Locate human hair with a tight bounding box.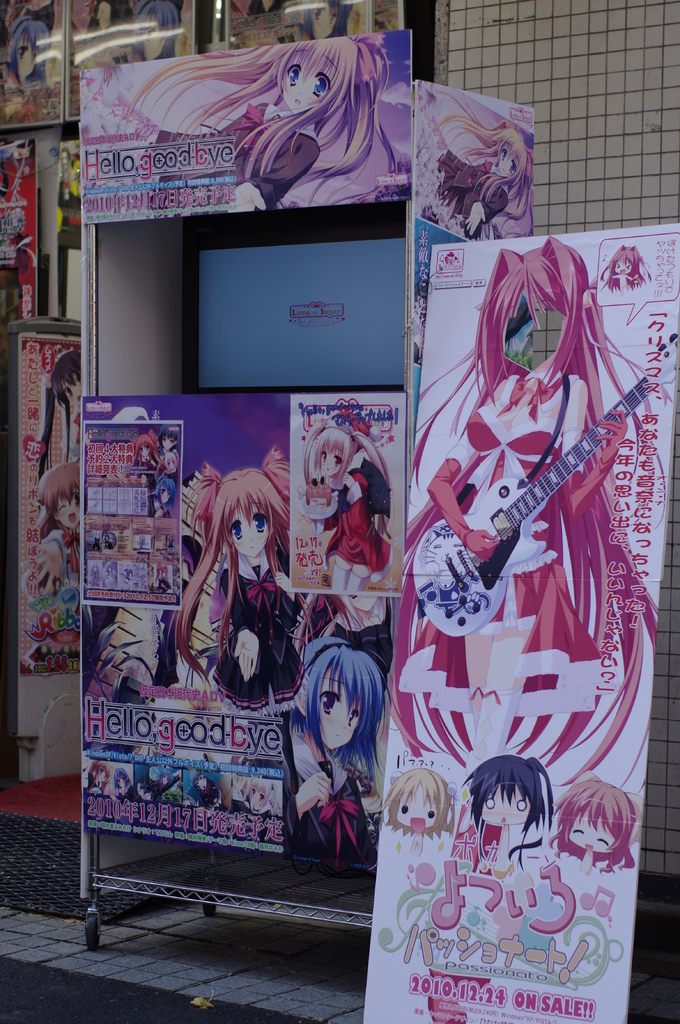
bbox=(130, 435, 165, 477).
